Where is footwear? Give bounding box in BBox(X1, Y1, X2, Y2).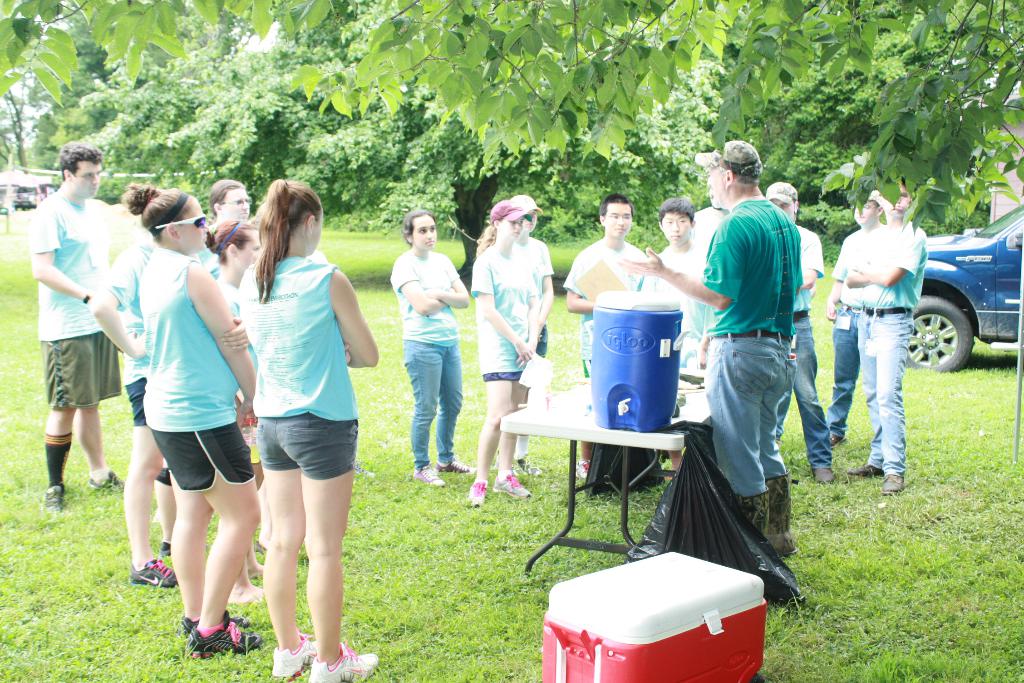
BBox(355, 462, 374, 478).
